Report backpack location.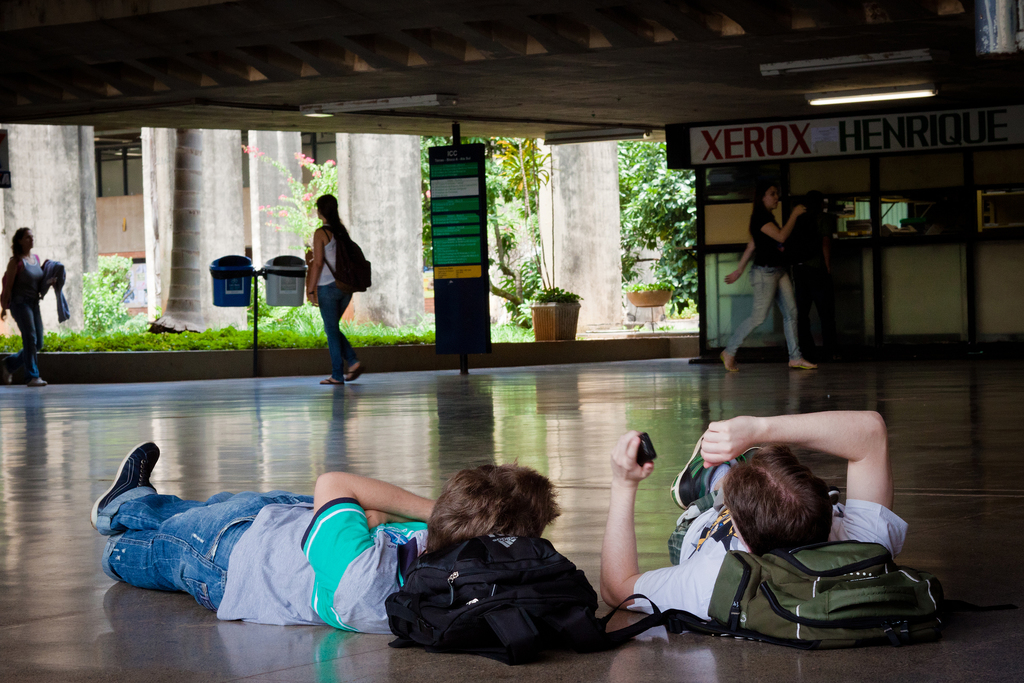
Report: <region>0, 249, 54, 311</region>.
